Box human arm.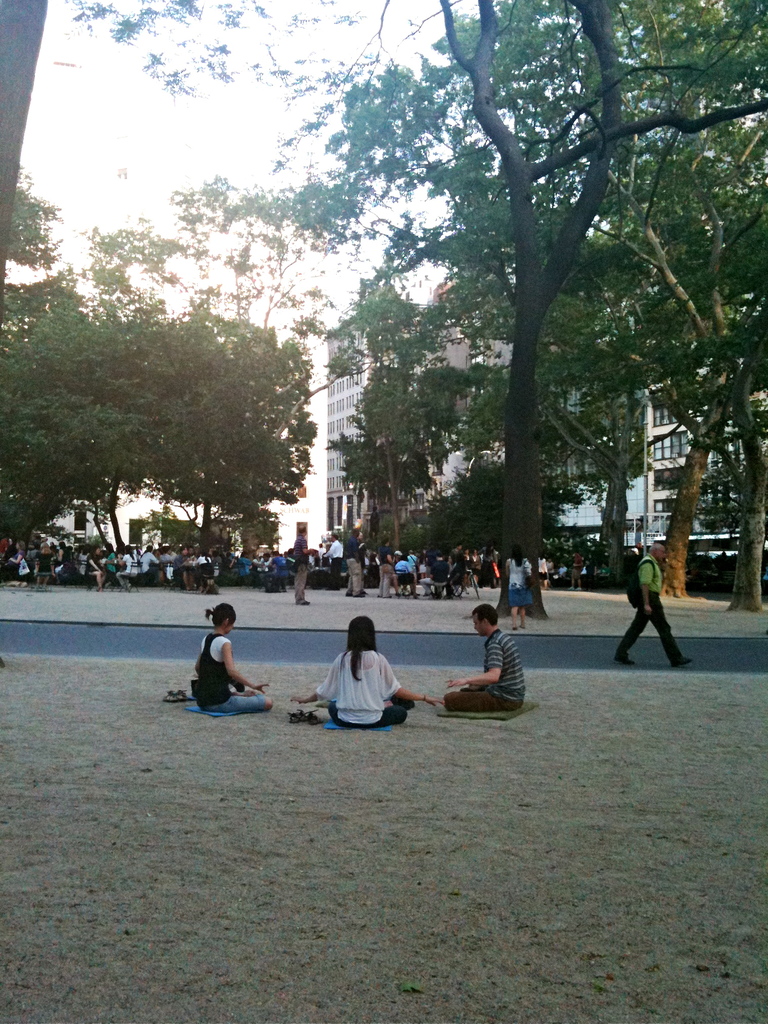
291 657 336 700.
